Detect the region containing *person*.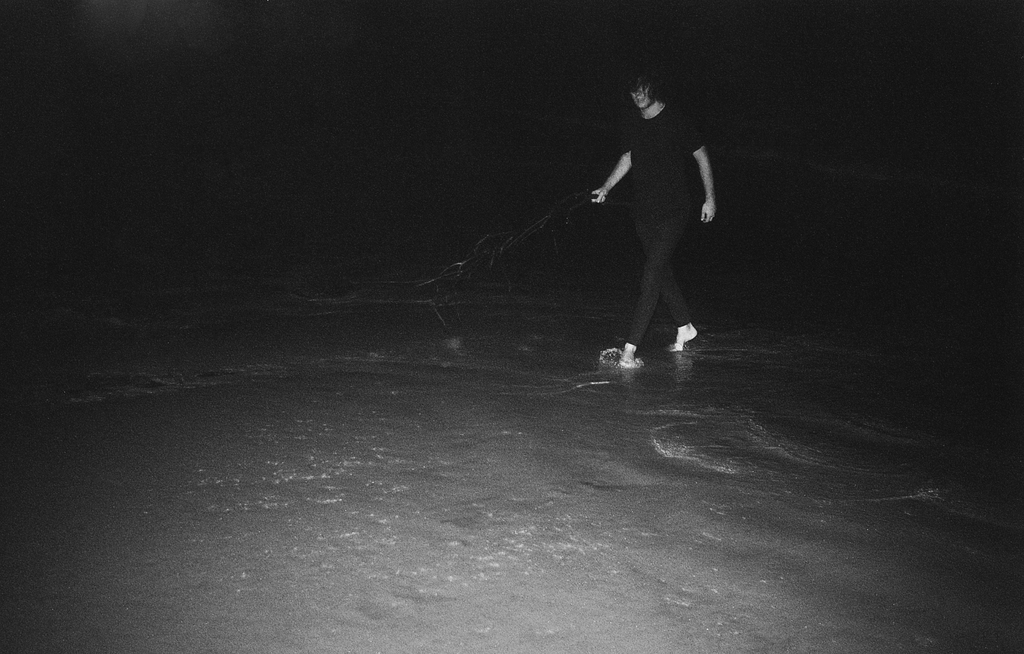
(584,70,717,358).
